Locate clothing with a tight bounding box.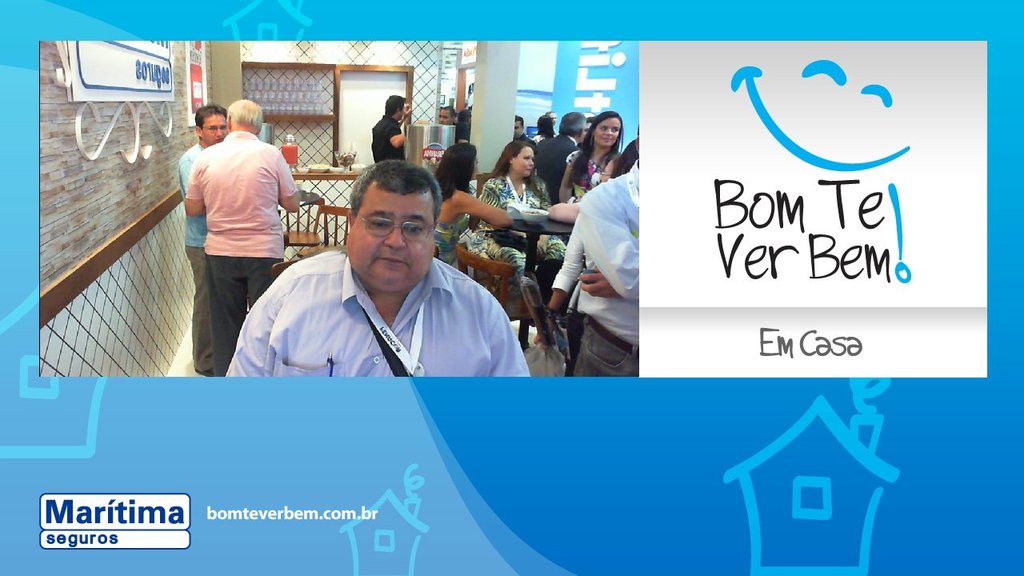
<region>569, 159, 641, 378</region>.
